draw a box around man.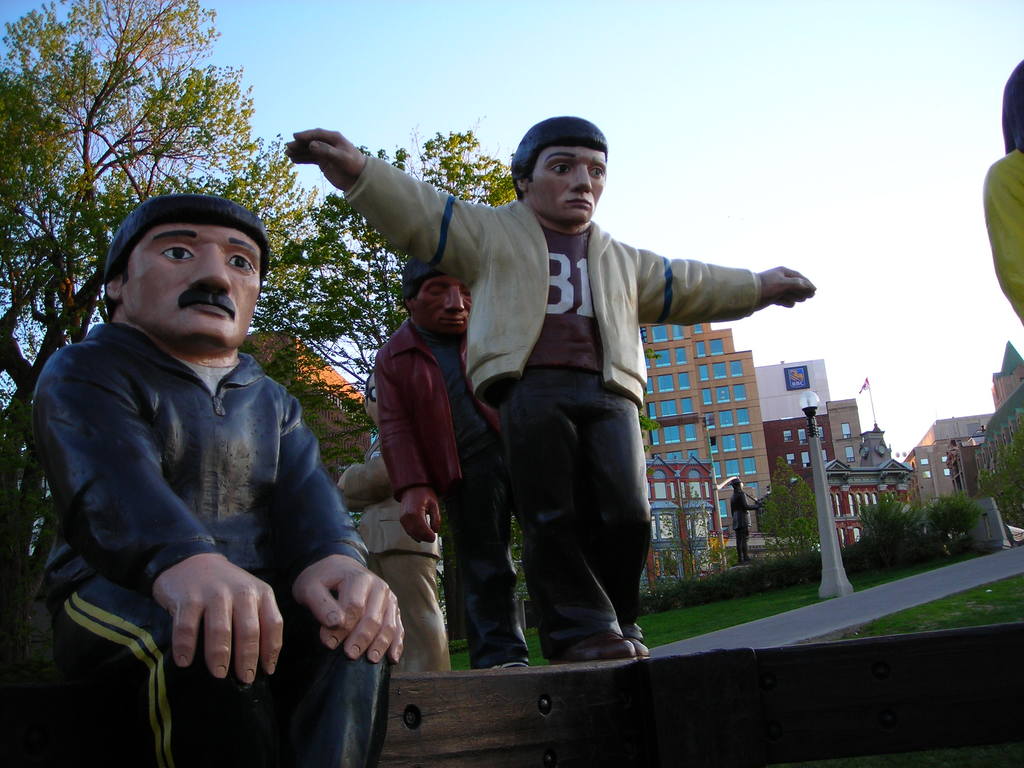
box=[372, 256, 503, 667].
